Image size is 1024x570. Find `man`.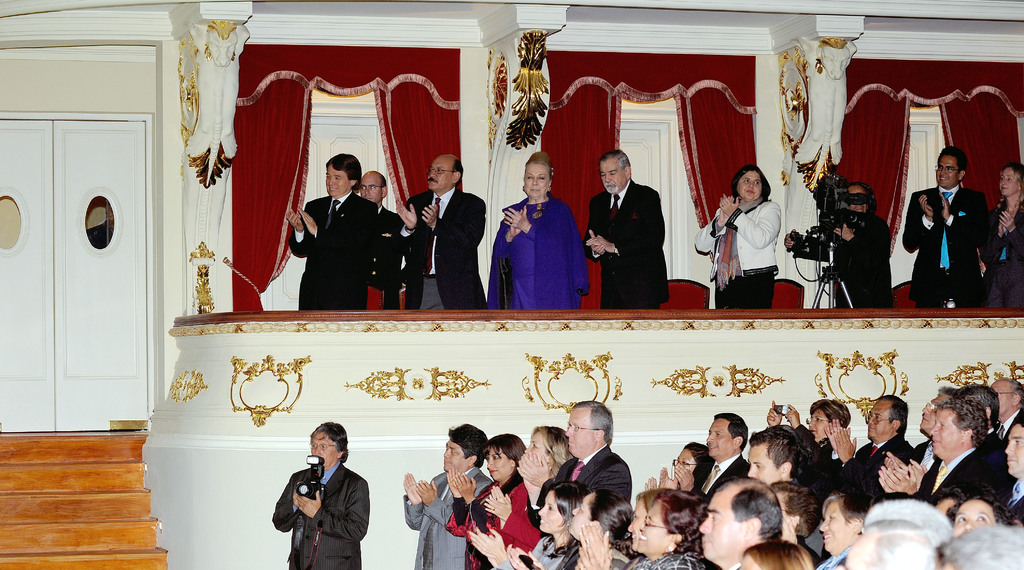
bbox=(357, 168, 402, 309).
